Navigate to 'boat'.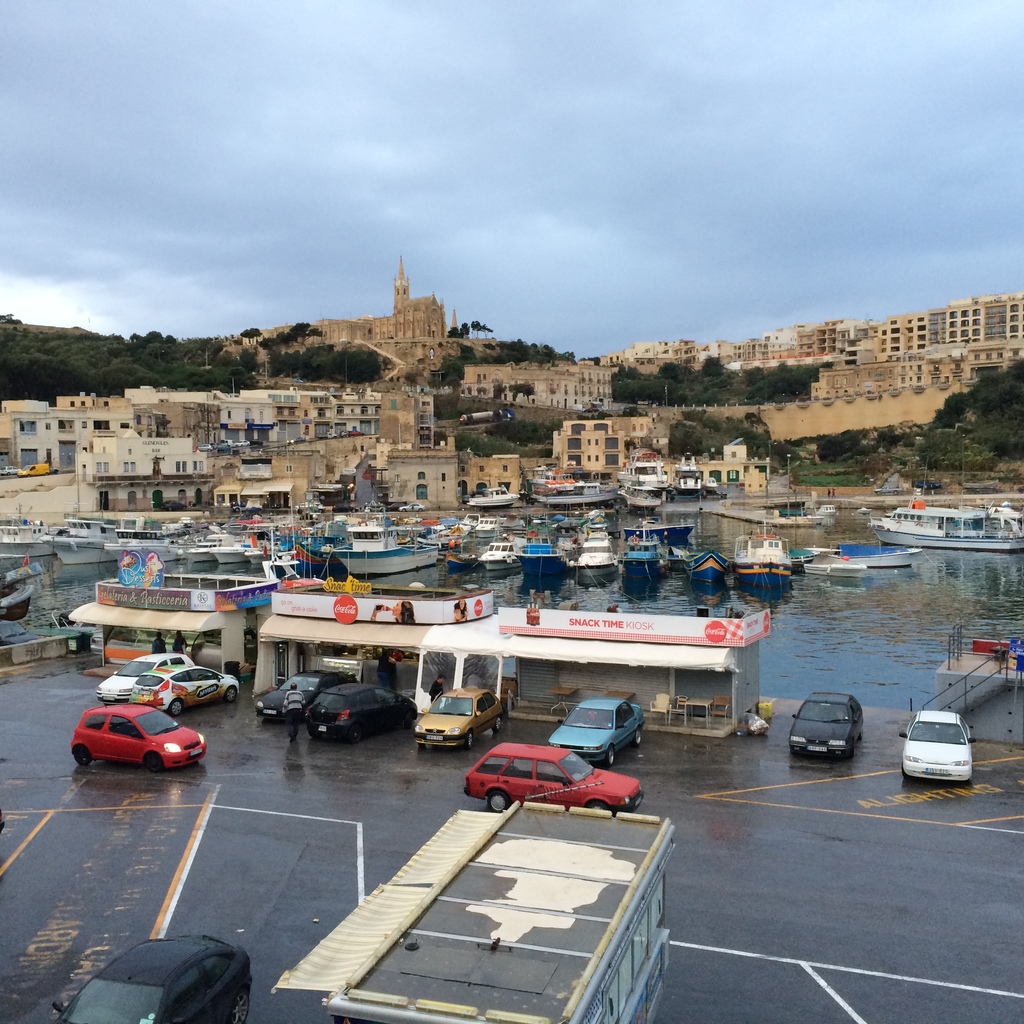
Navigation target: locate(836, 541, 918, 571).
